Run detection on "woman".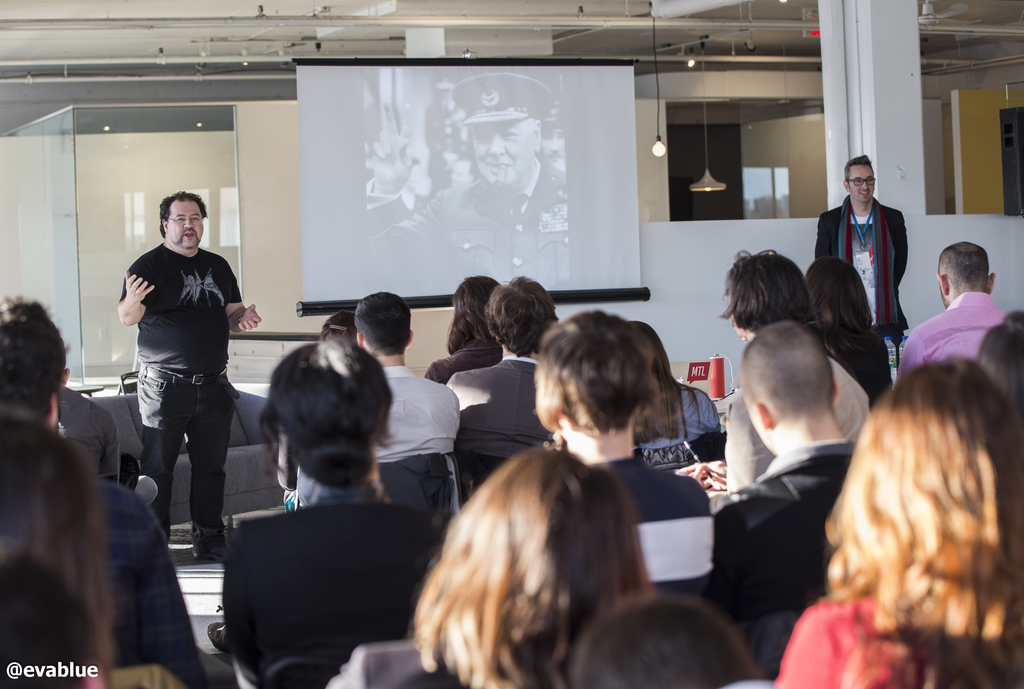
Result: BBox(804, 254, 895, 402).
